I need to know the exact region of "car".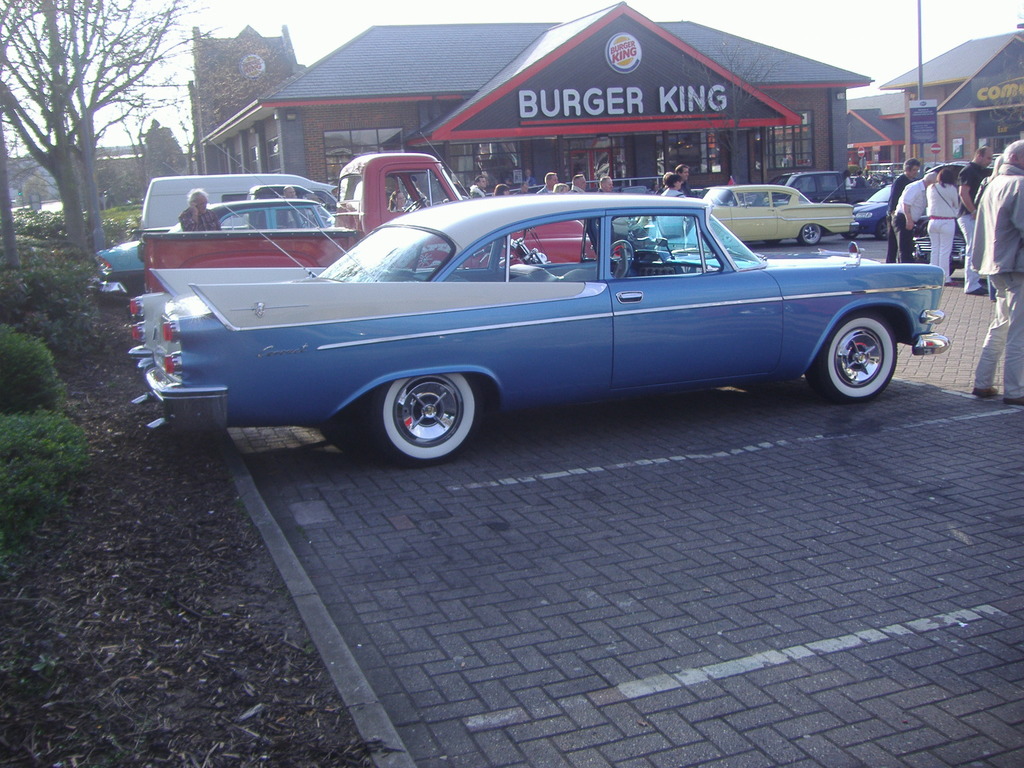
Region: 911, 159, 991, 265.
